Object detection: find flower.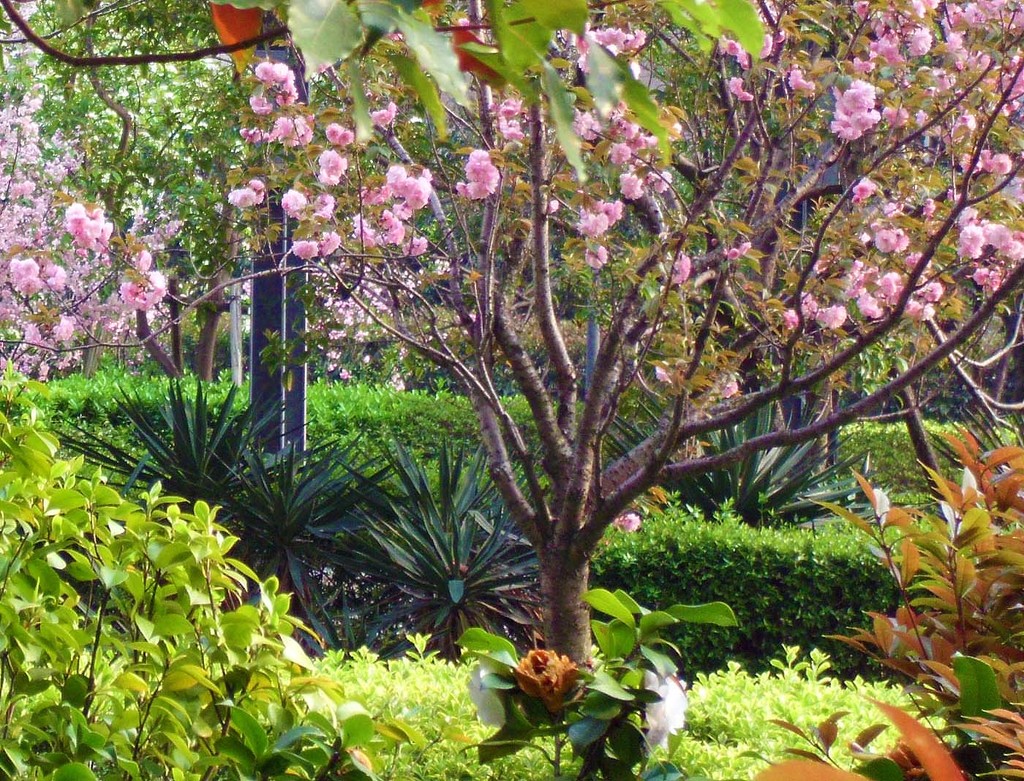
pyautogui.locateOnScreen(364, 96, 396, 124).
